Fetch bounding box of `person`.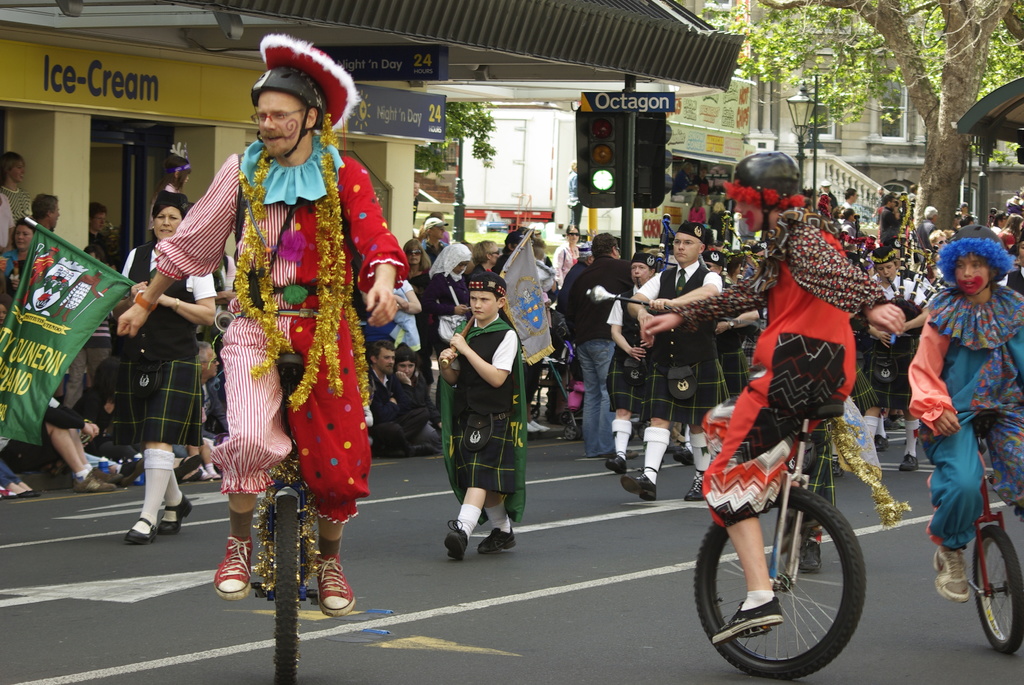
Bbox: (703, 148, 906, 637).
